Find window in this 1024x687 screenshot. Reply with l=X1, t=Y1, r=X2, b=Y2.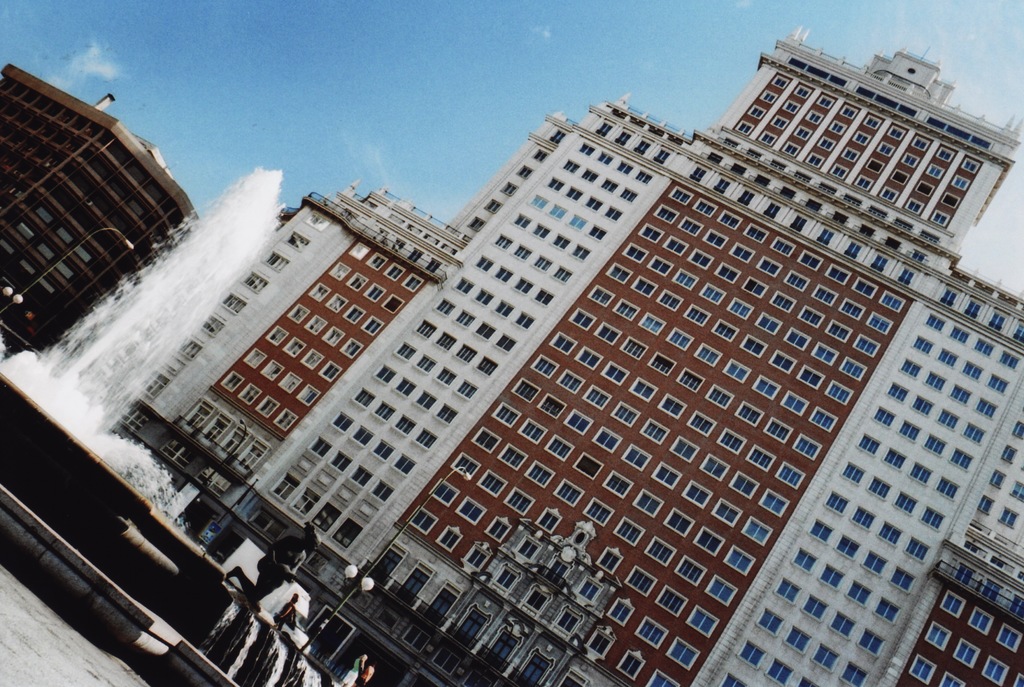
l=856, t=334, r=877, b=349.
